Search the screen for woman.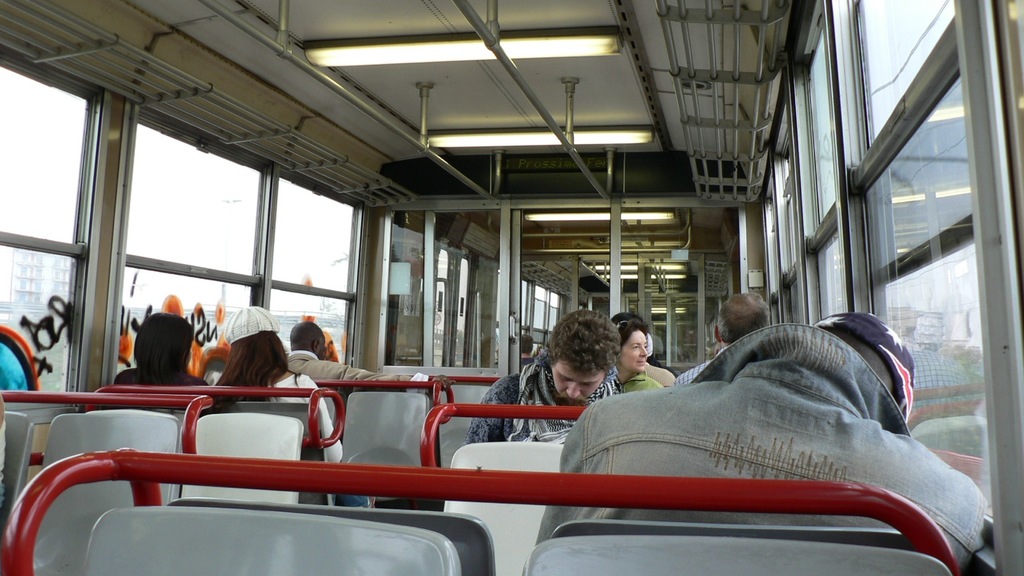
Found at Rect(211, 300, 350, 467).
